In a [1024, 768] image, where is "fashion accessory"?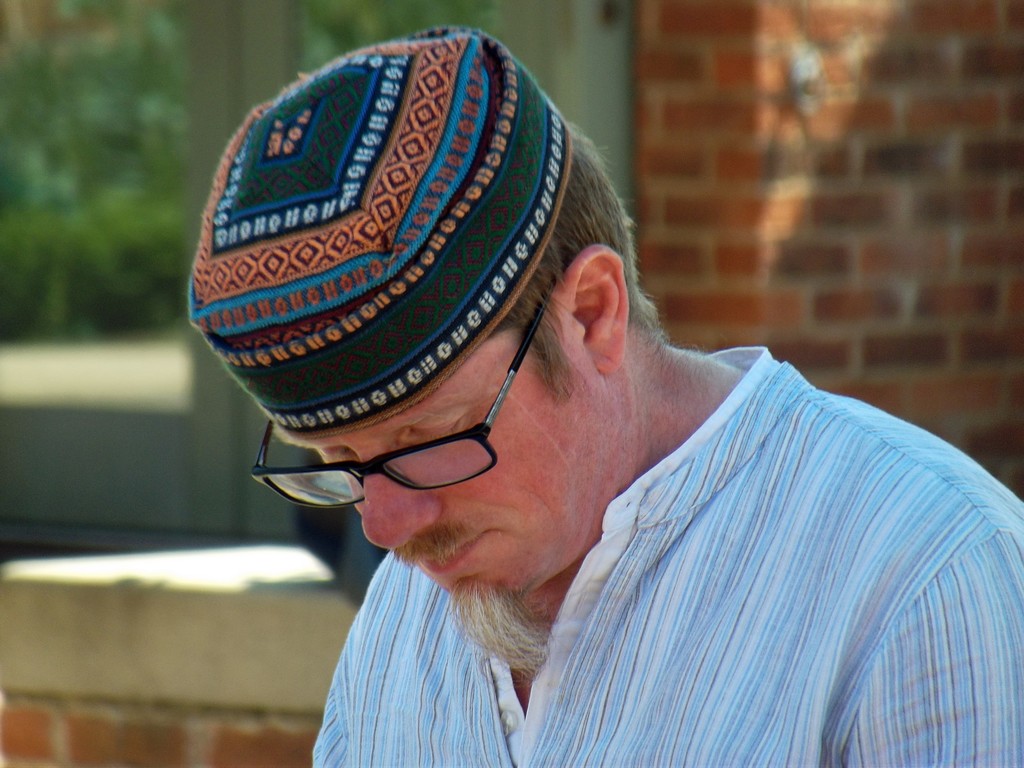
crop(180, 22, 569, 442).
